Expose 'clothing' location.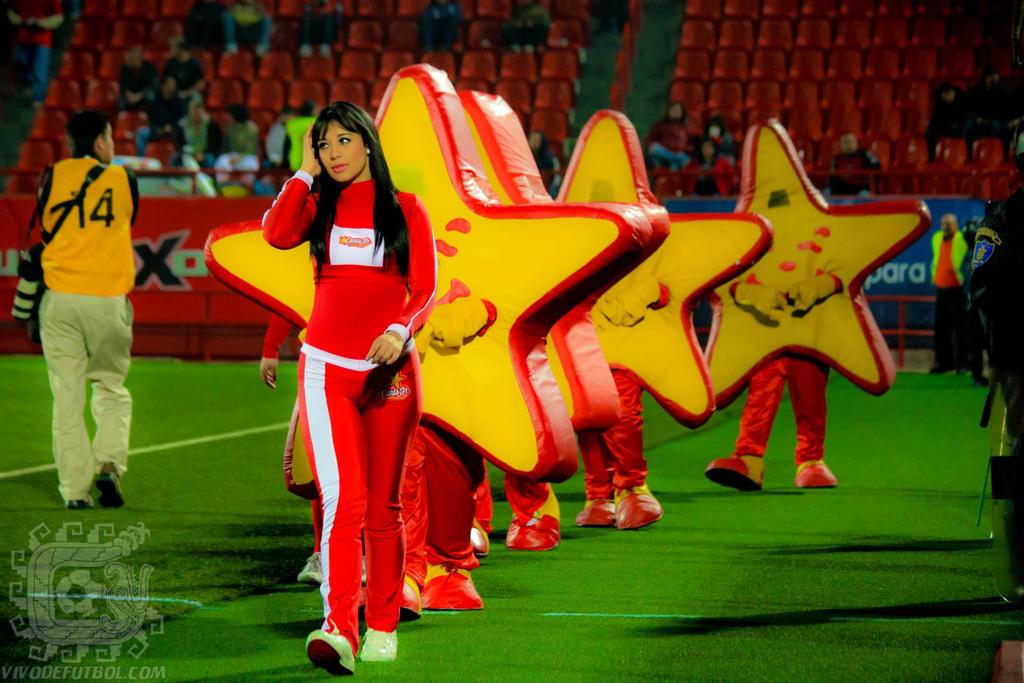
Exposed at select_region(412, 294, 493, 355).
